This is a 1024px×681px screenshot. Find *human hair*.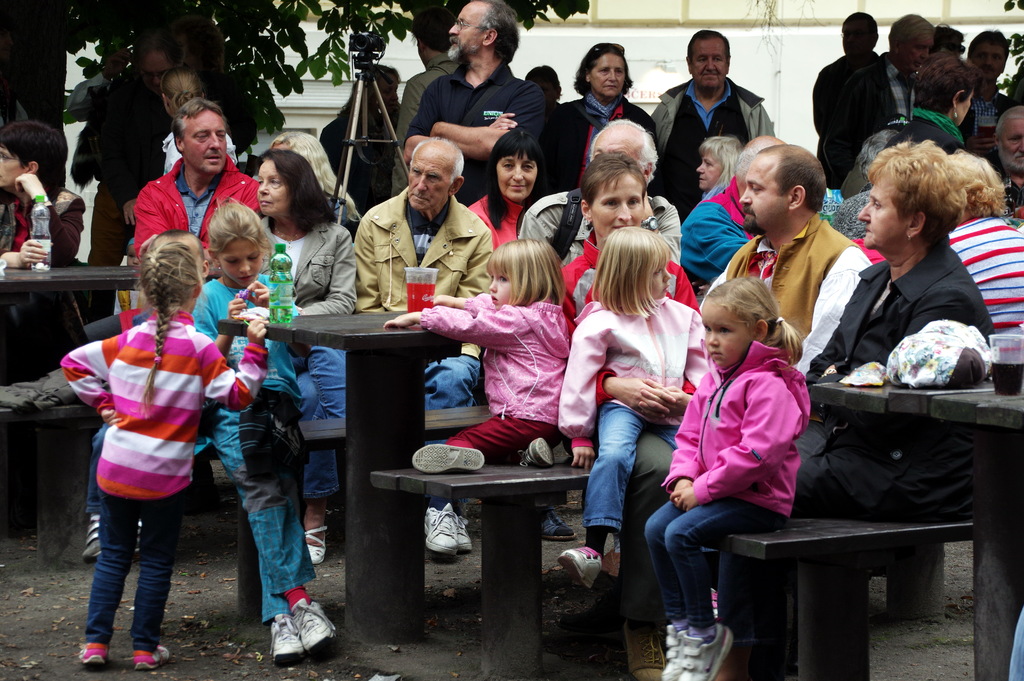
Bounding box: x1=140, y1=31, x2=188, y2=71.
